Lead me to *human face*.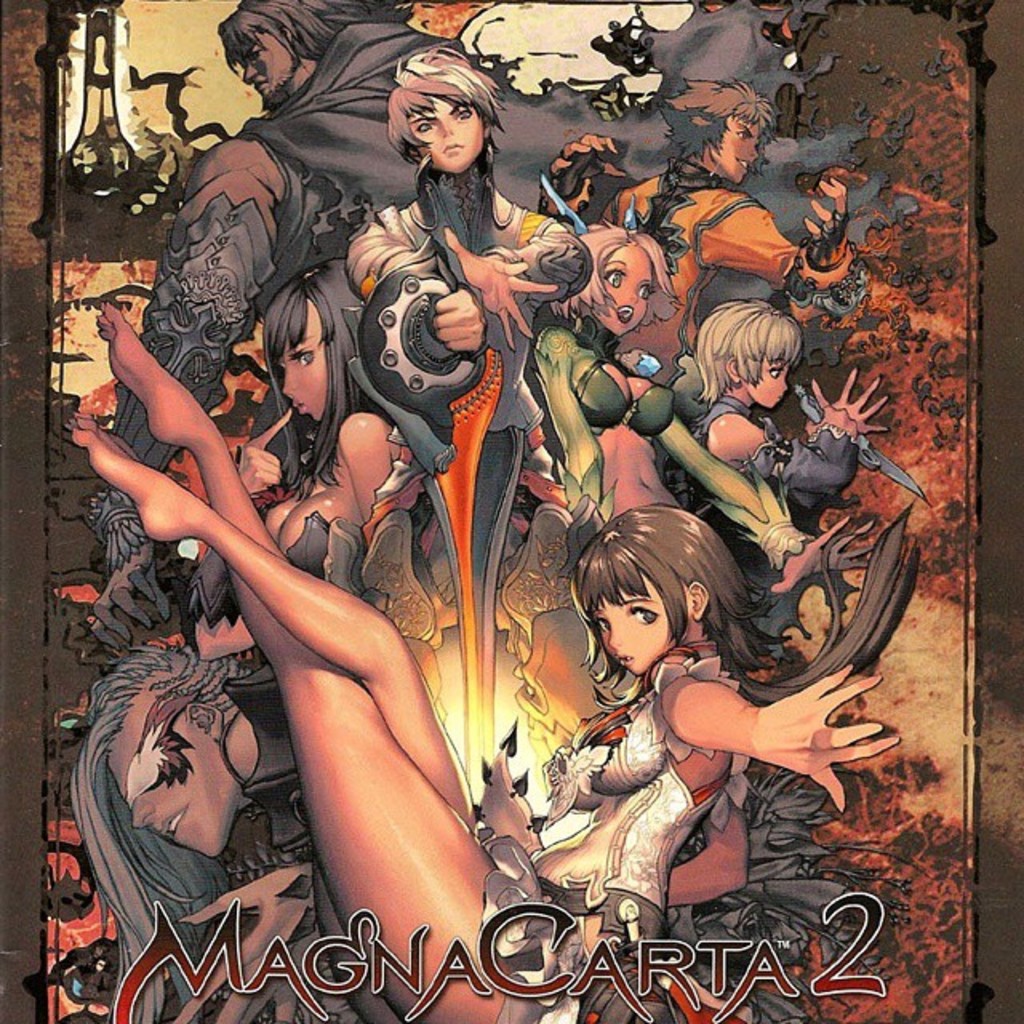
Lead to box=[584, 568, 666, 678].
